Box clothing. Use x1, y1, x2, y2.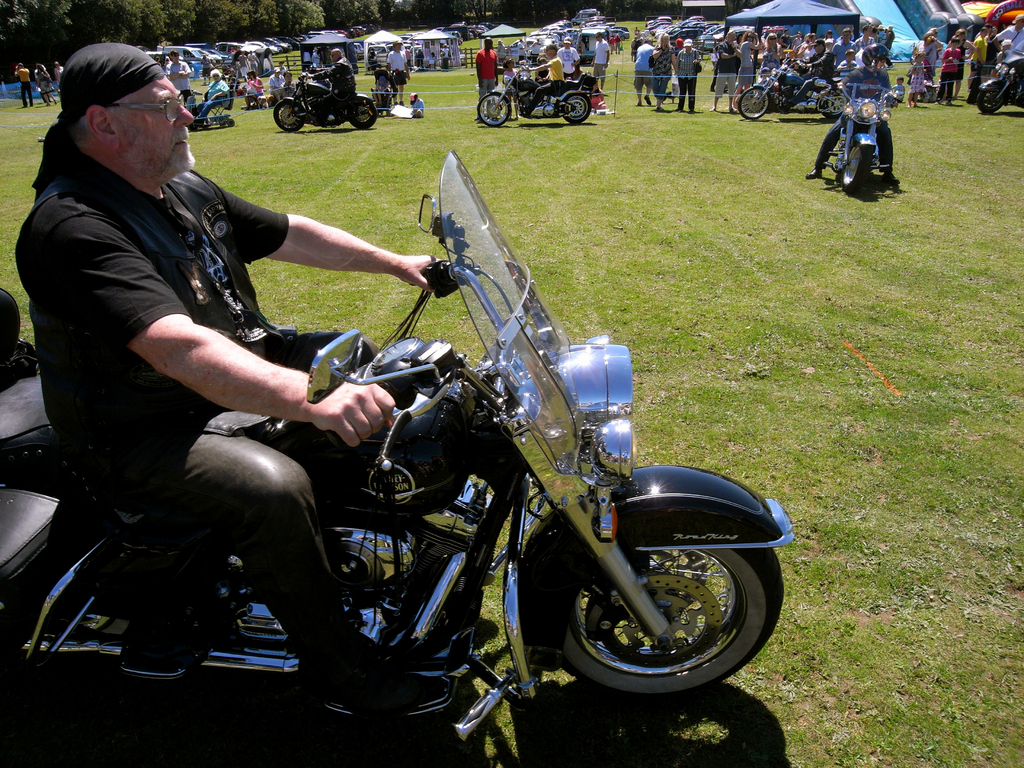
17, 134, 399, 698.
